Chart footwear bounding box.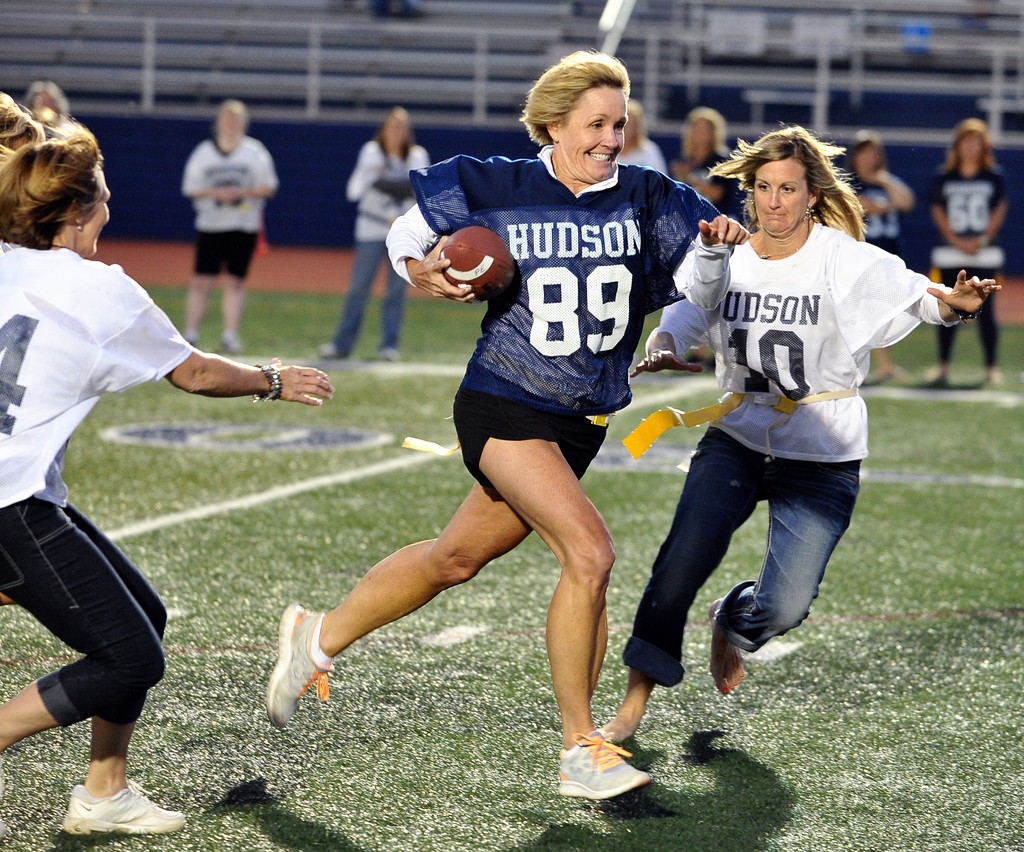
Charted: <region>184, 331, 204, 343</region>.
